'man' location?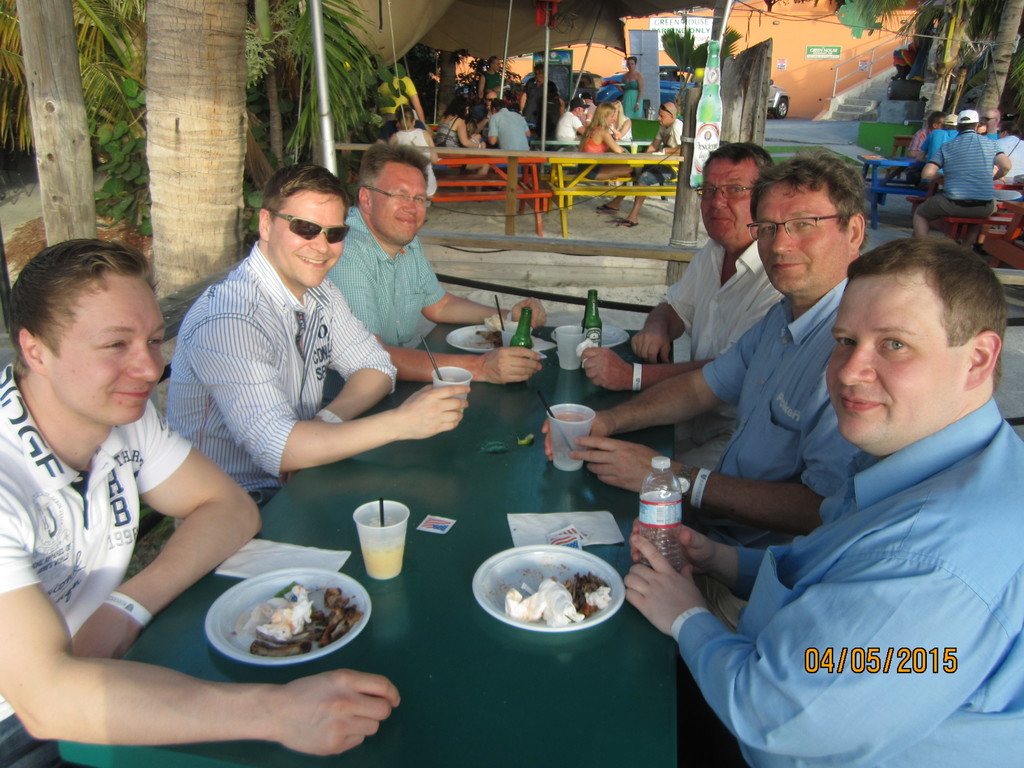
{"x1": 484, "y1": 100, "x2": 534, "y2": 168}
